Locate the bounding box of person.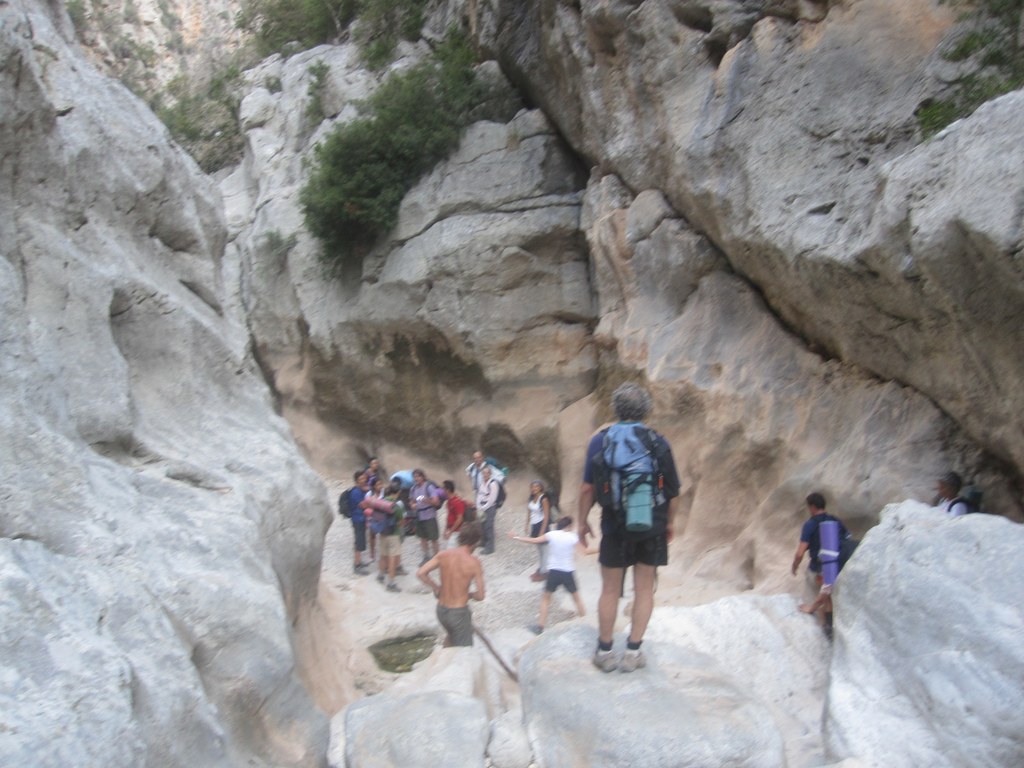
Bounding box: [405,468,438,568].
